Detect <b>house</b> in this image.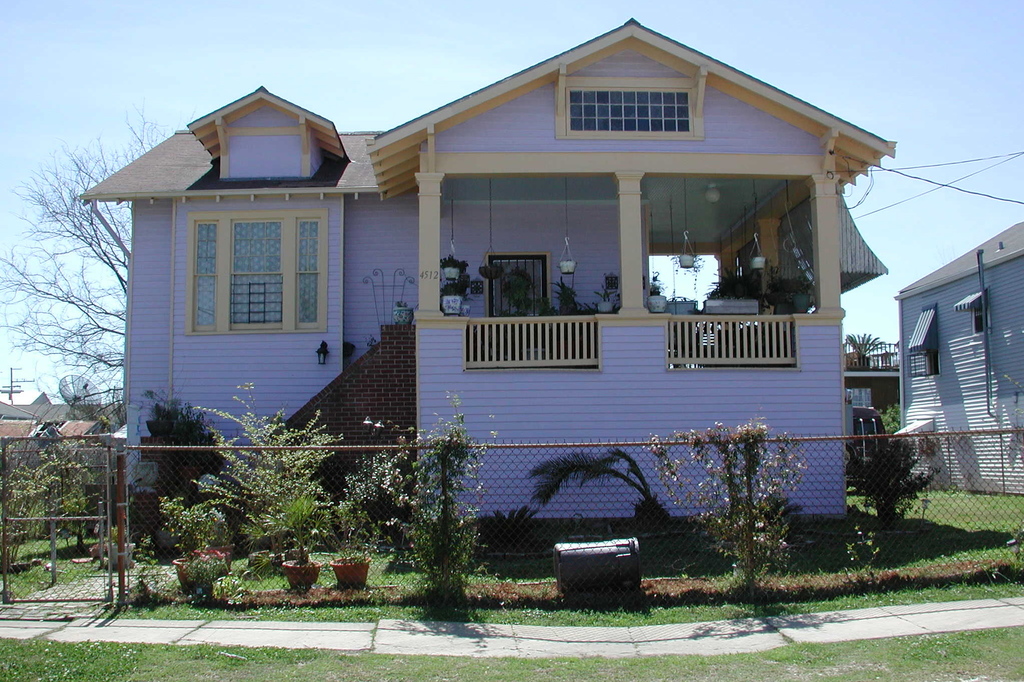
Detection: [x1=893, y1=222, x2=1023, y2=504].
